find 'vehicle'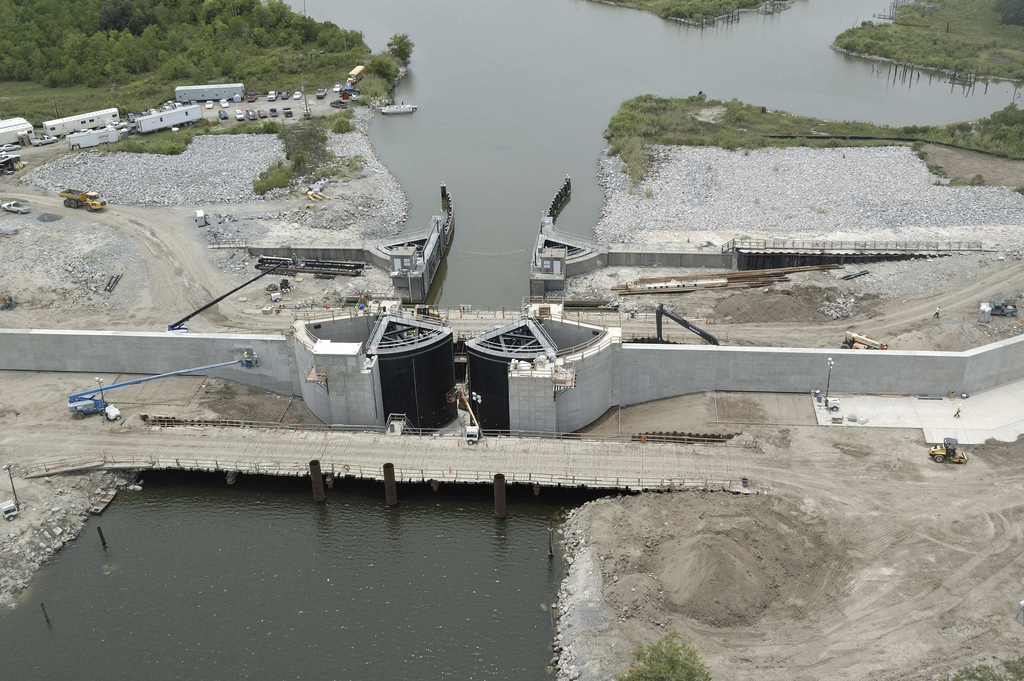
(x1=332, y1=83, x2=339, y2=90)
